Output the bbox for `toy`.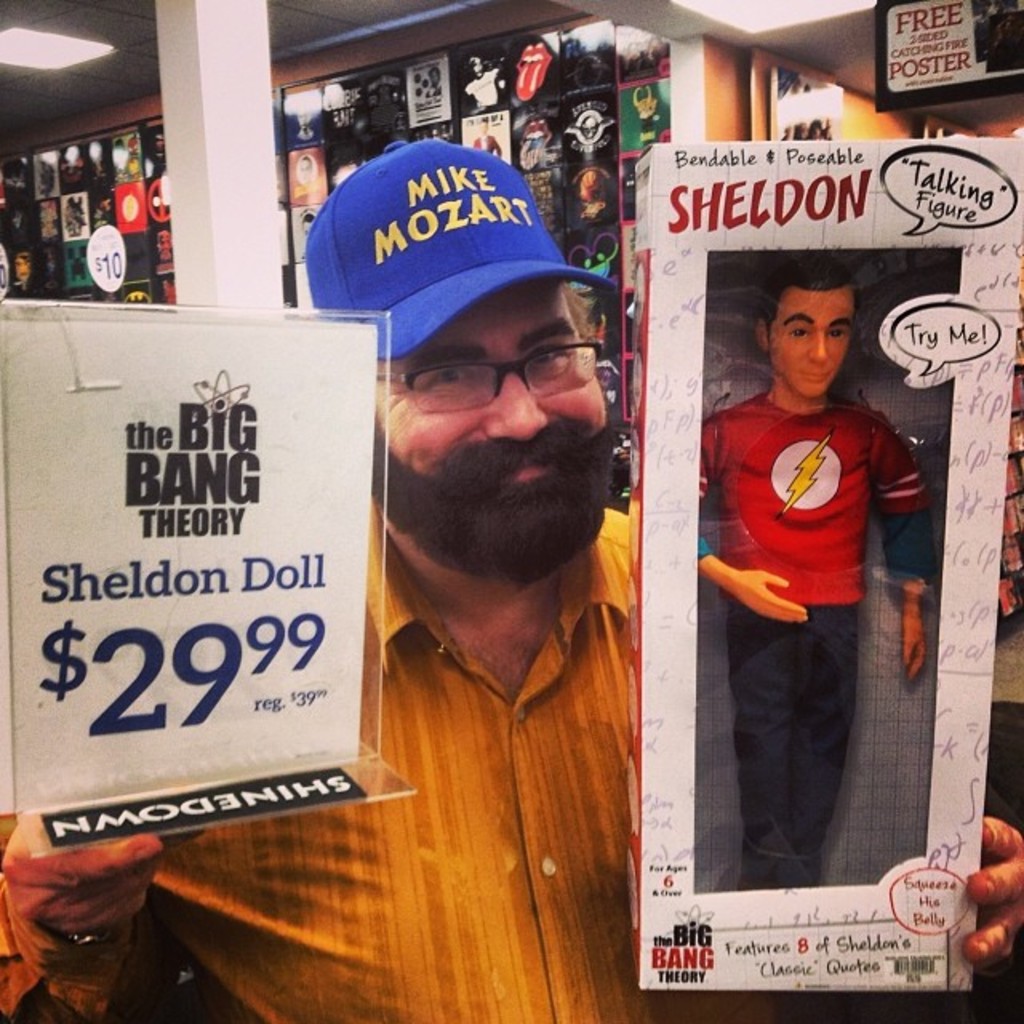
[622,83,685,170].
